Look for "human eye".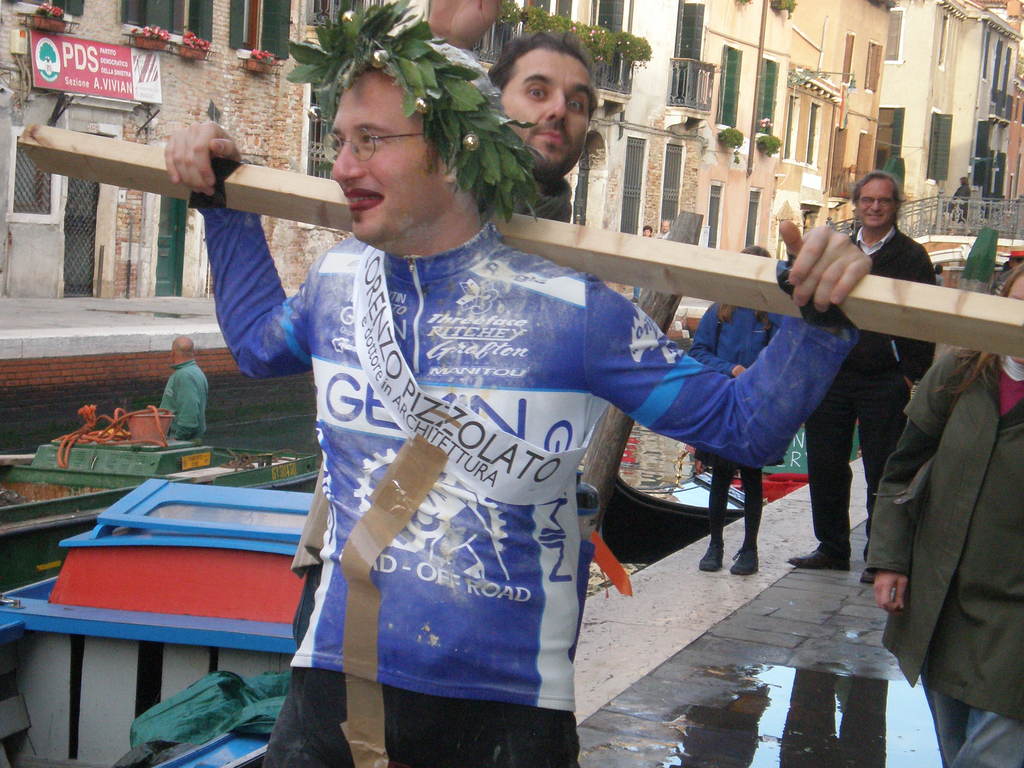
Found: BBox(332, 137, 342, 152).
